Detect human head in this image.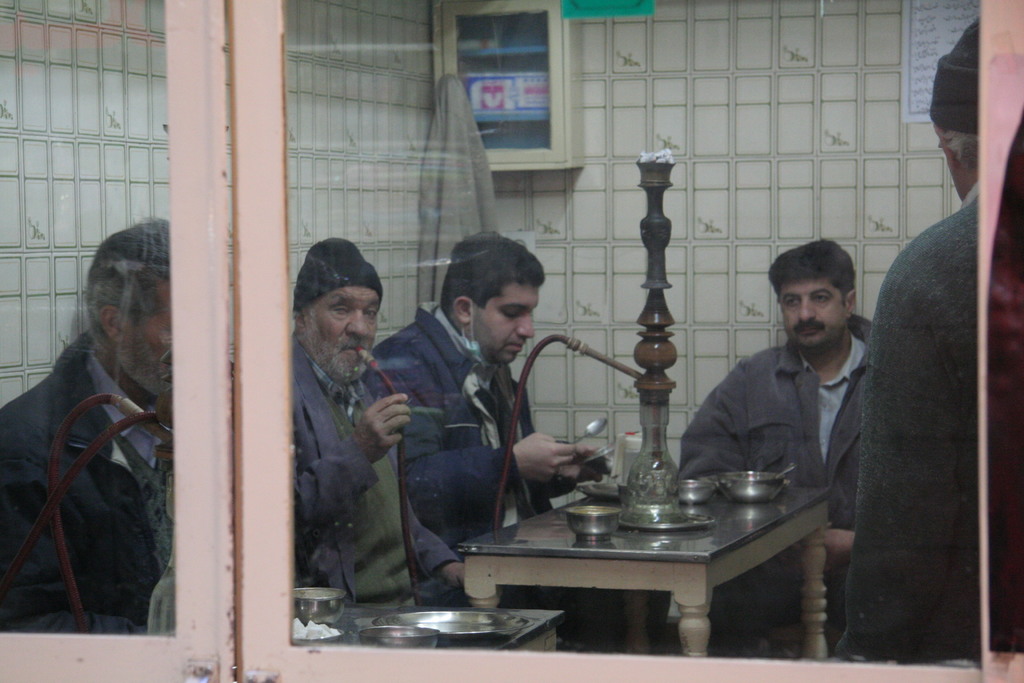
Detection: select_region(440, 230, 538, 365).
